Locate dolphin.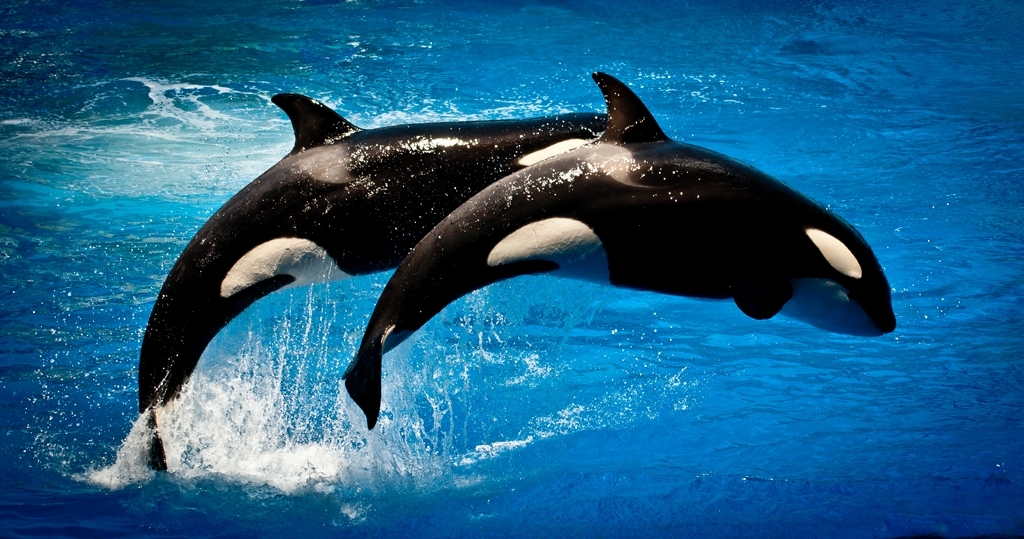
Bounding box: detection(337, 69, 899, 430).
